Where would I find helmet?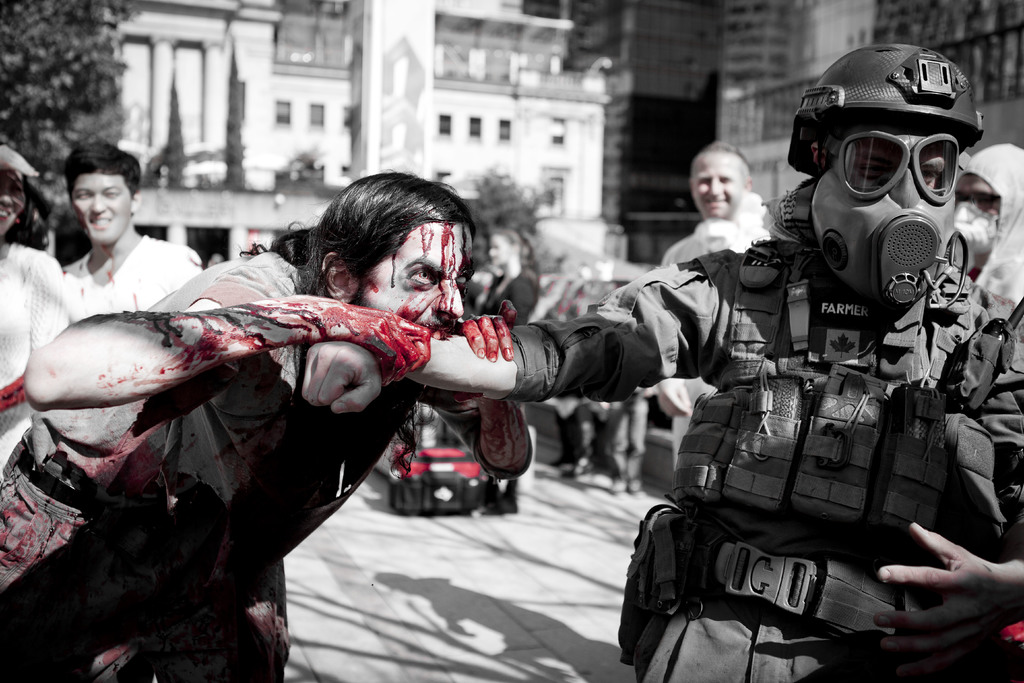
At (788, 44, 982, 311).
